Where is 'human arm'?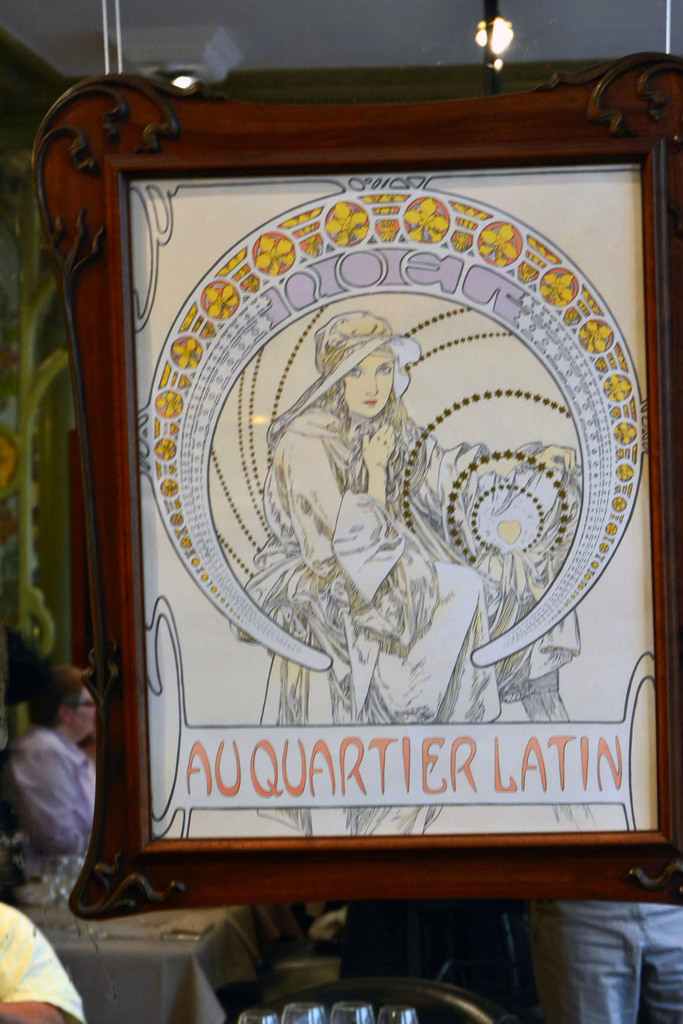
276,417,400,574.
